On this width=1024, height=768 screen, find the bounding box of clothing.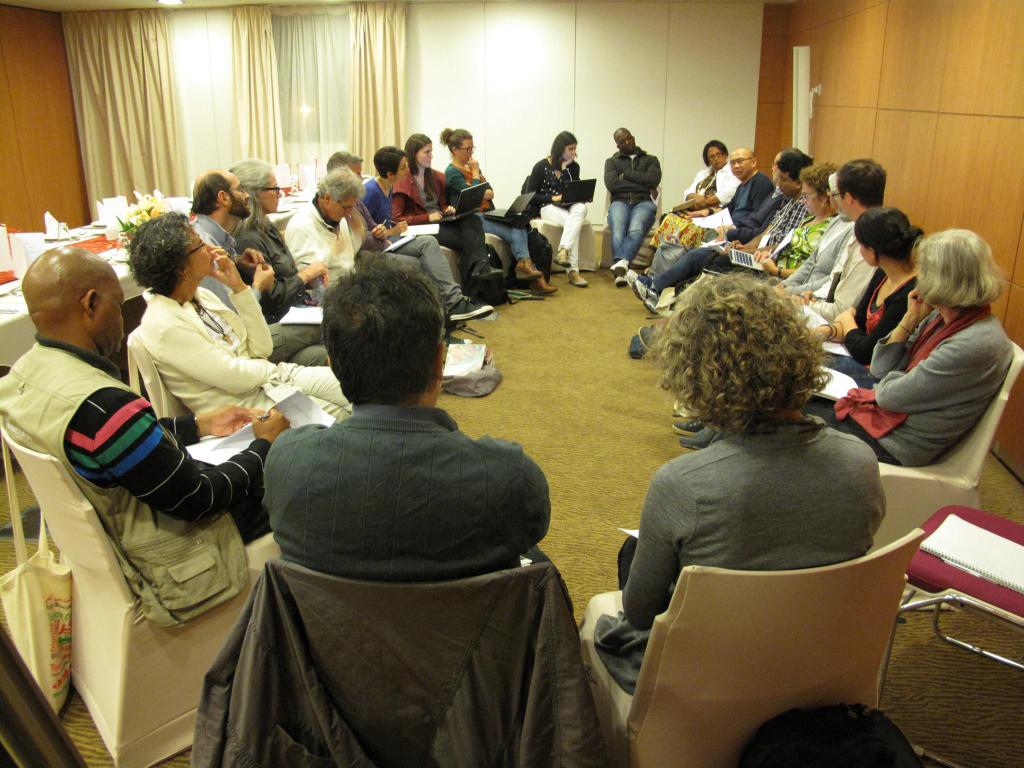
Bounding box: 0, 333, 271, 624.
